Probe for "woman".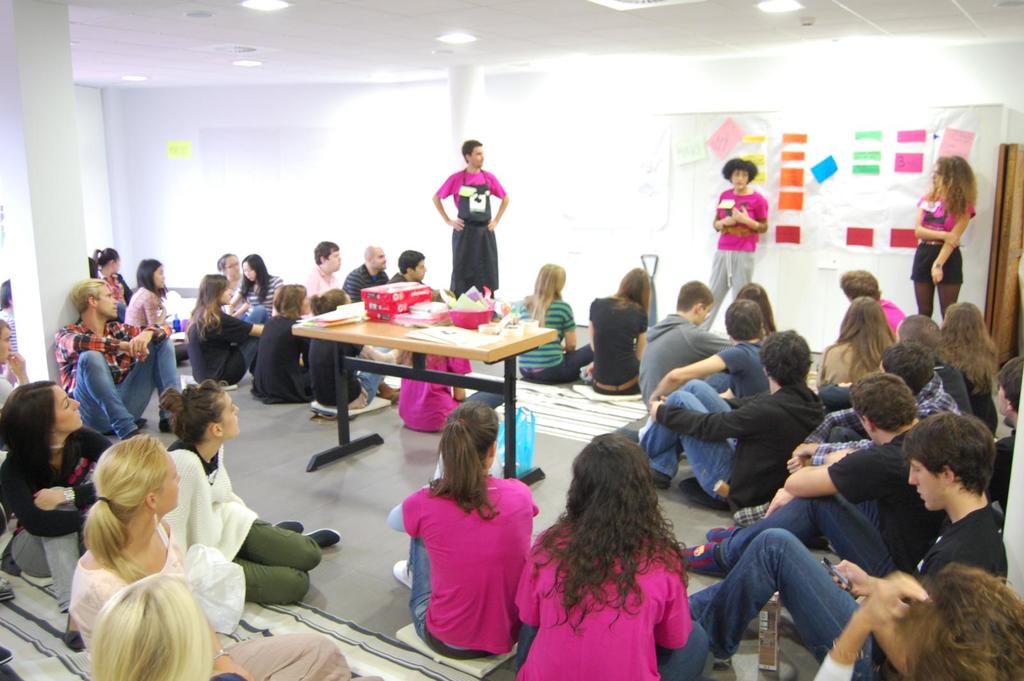
Probe result: <bbox>161, 391, 345, 606</bbox>.
